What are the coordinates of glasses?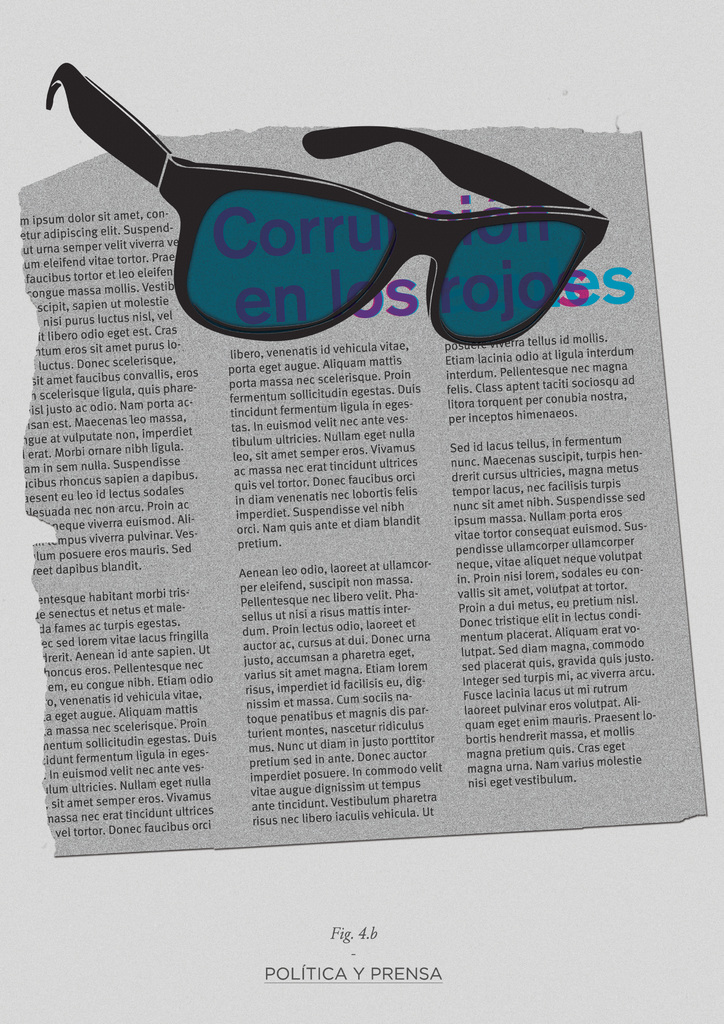
{"x1": 36, "y1": 52, "x2": 622, "y2": 342}.
